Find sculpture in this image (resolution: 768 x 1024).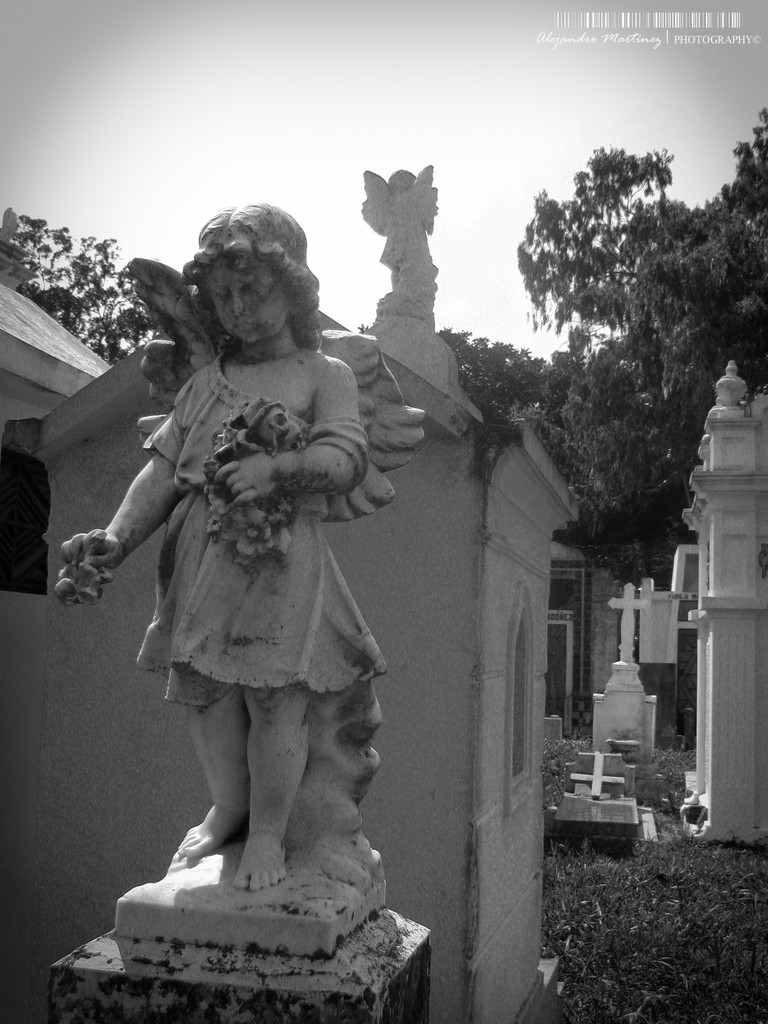
region(45, 204, 380, 884).
